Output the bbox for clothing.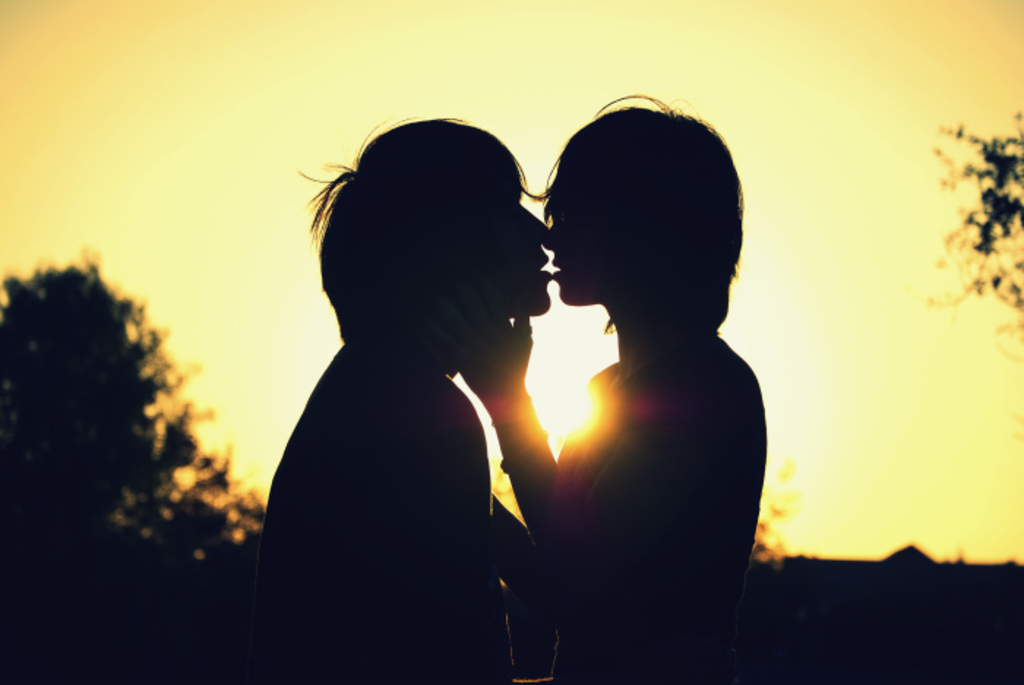
246,310,516,684.
